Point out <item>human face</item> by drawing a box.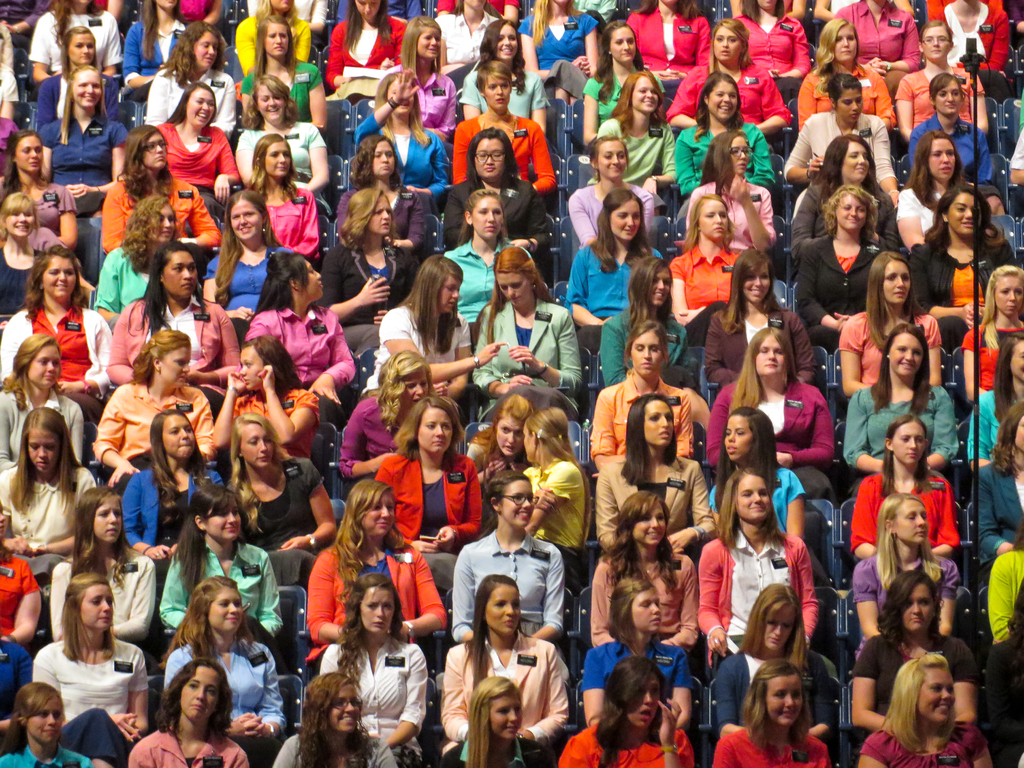
{"left": 158, "top": 0, "right": 177, "bottom": 10}.
